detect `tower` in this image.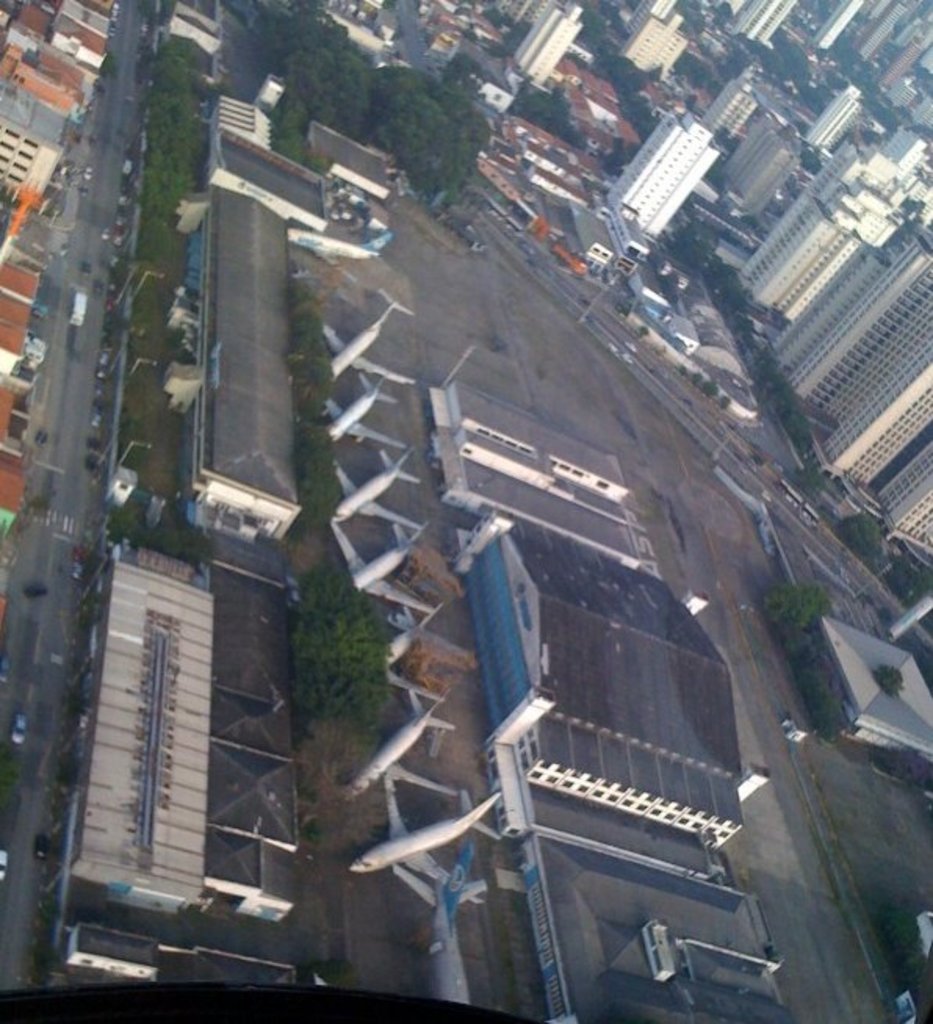
Detection: (x1=809, y1=307, x2=931, y2=489).
